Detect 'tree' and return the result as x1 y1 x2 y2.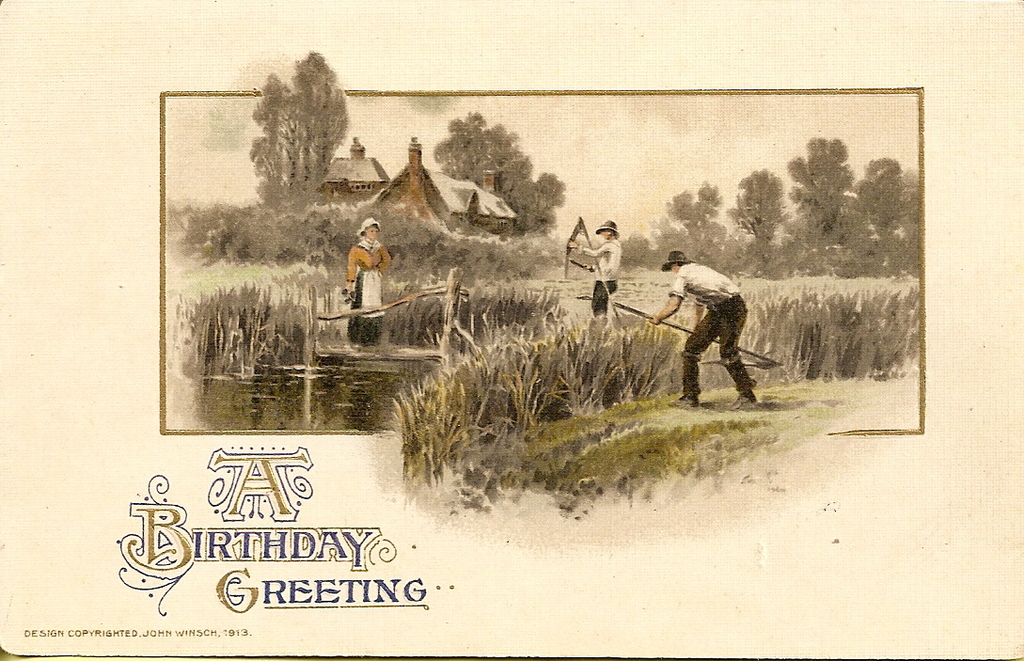
667 185 741 261.
